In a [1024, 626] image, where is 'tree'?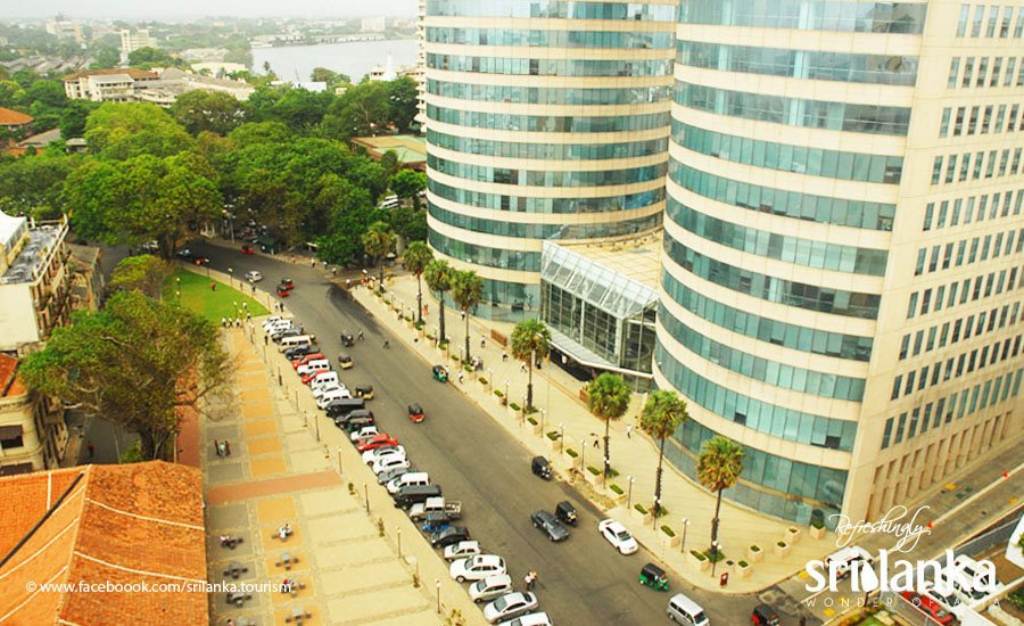
<box>507,317,553,409</box>.
